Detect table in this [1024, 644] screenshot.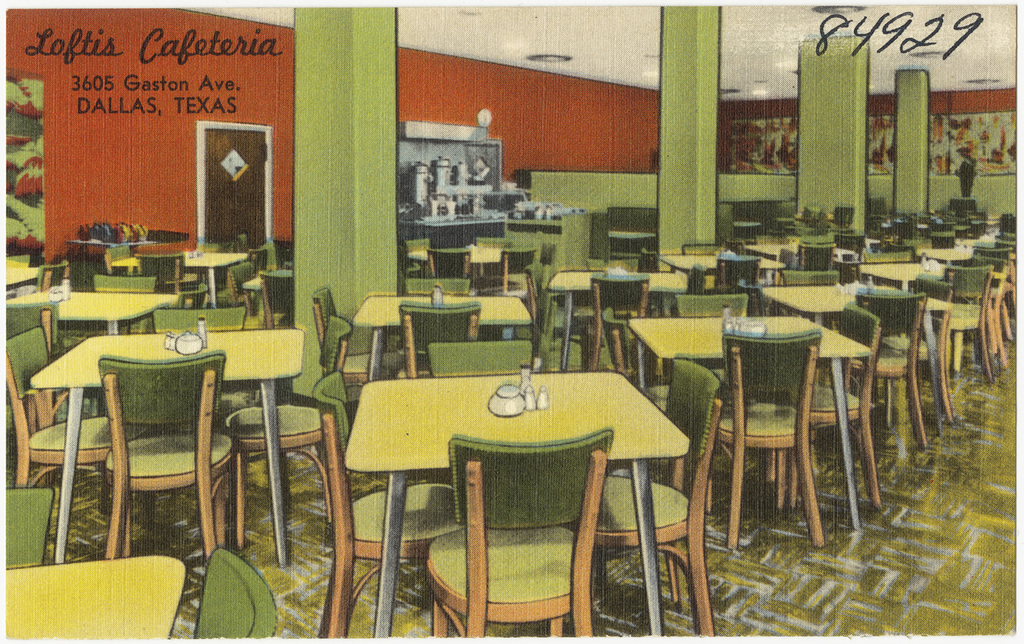
Detection: (left=351, top=295, right=534, bottom=380).
